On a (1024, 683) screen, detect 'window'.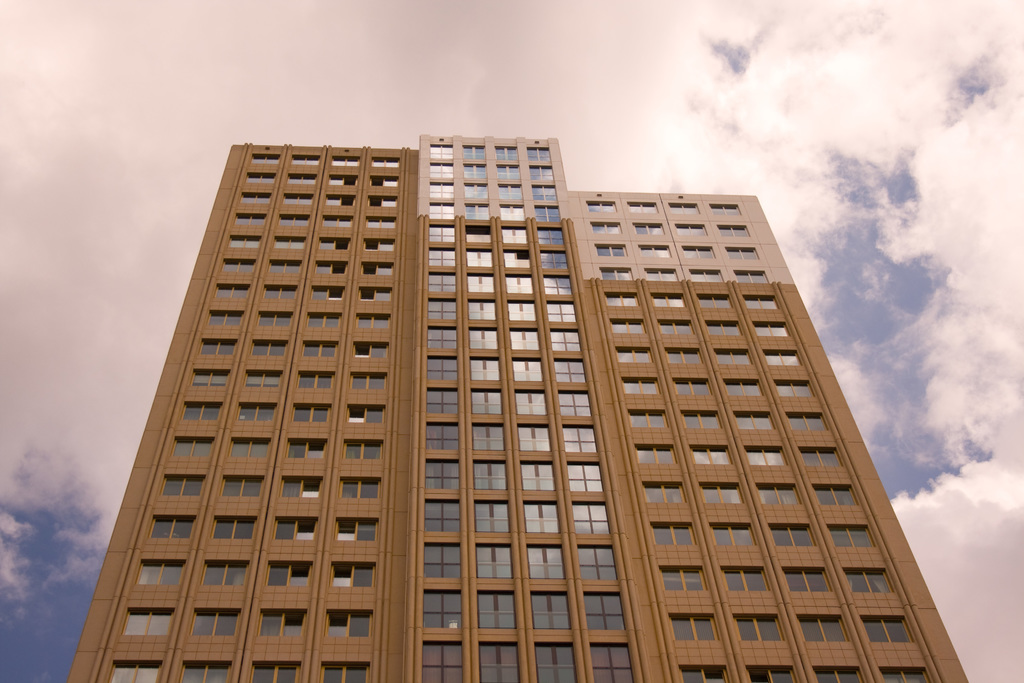
l=246, t=174, r=275, b=185.
